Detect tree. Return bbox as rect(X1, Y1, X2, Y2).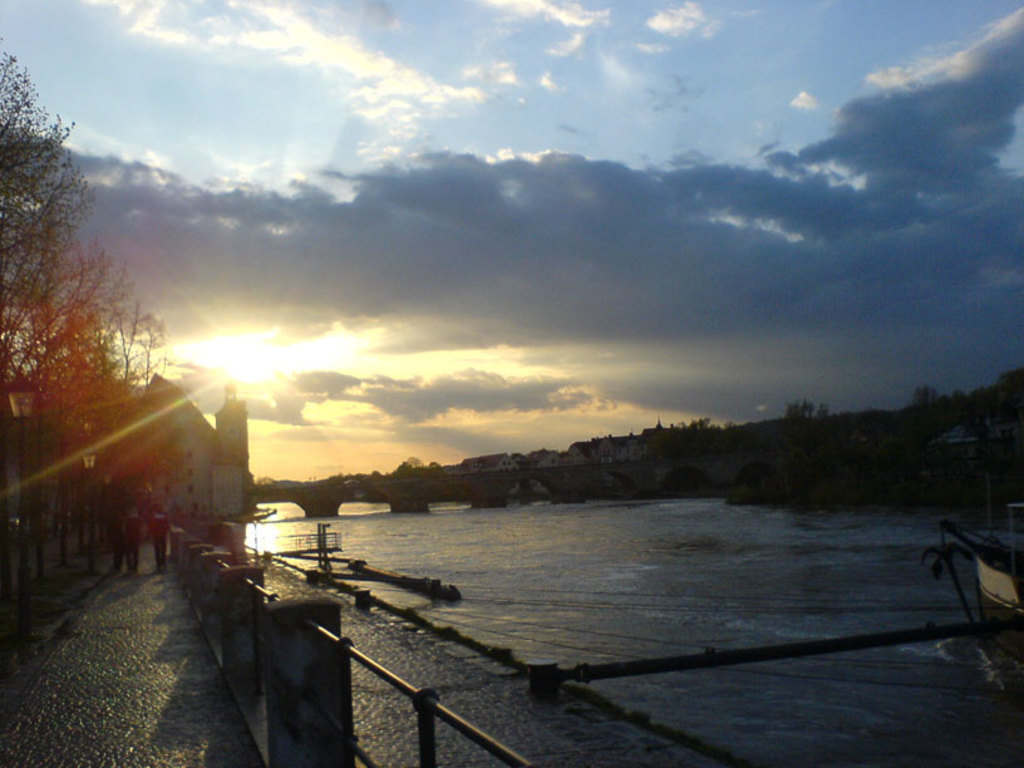
rect(907, 384, 939, 408).
